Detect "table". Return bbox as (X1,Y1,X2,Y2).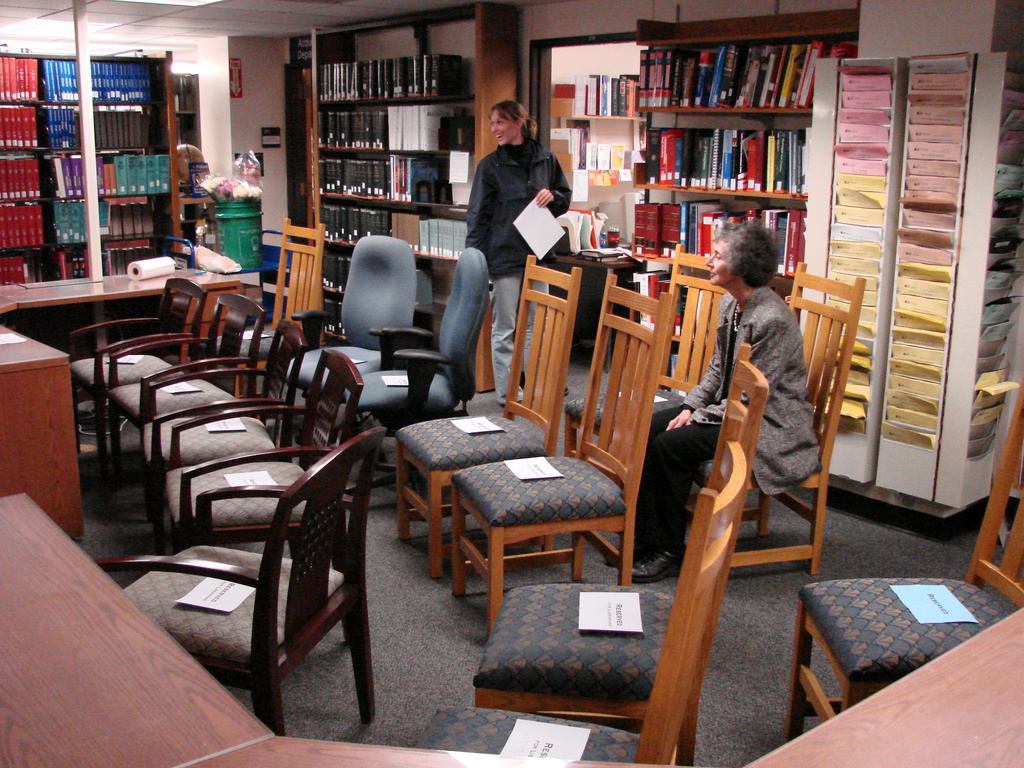
(1,275,262,541).
